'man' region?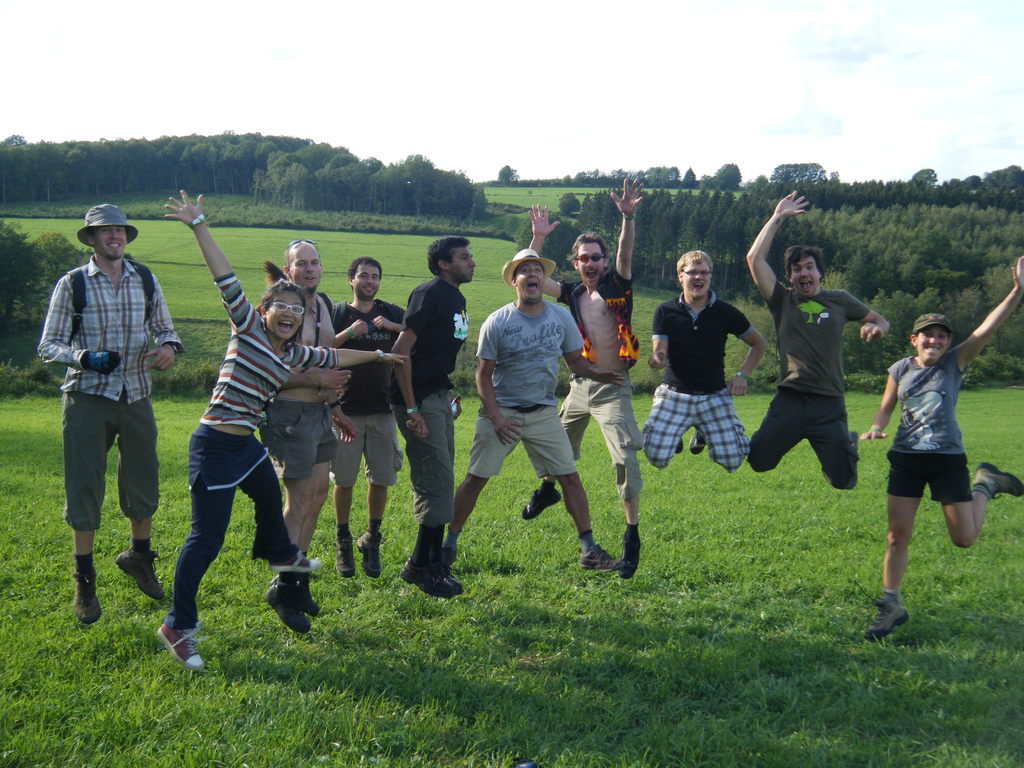
crop(251, 246, 354, 636)
